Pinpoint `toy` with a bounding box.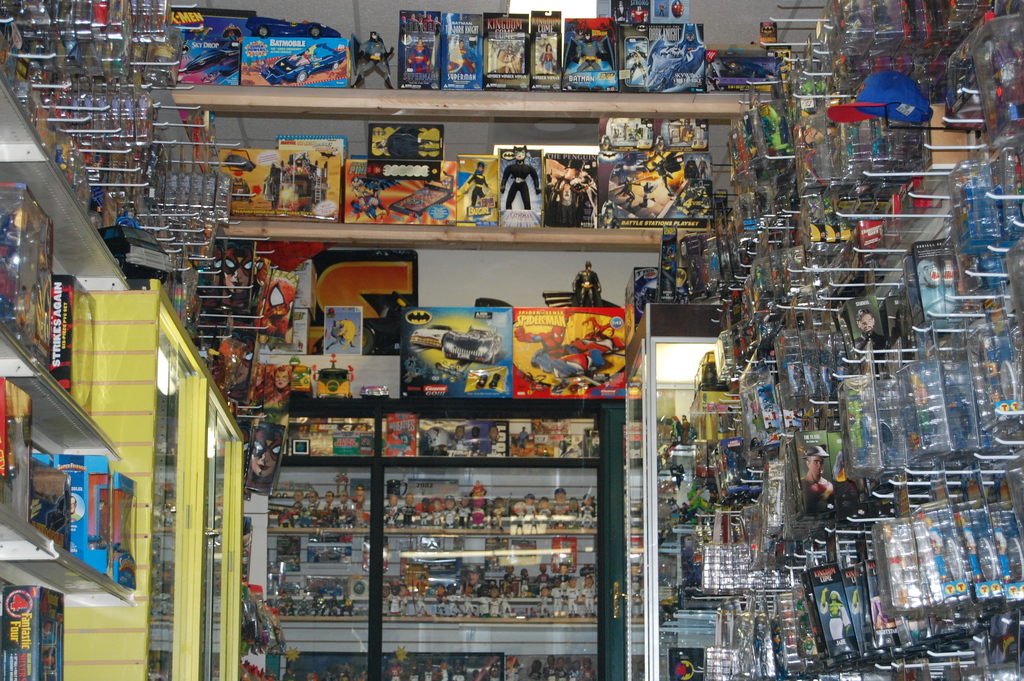
bbox=(532, 9, 566, 84).
